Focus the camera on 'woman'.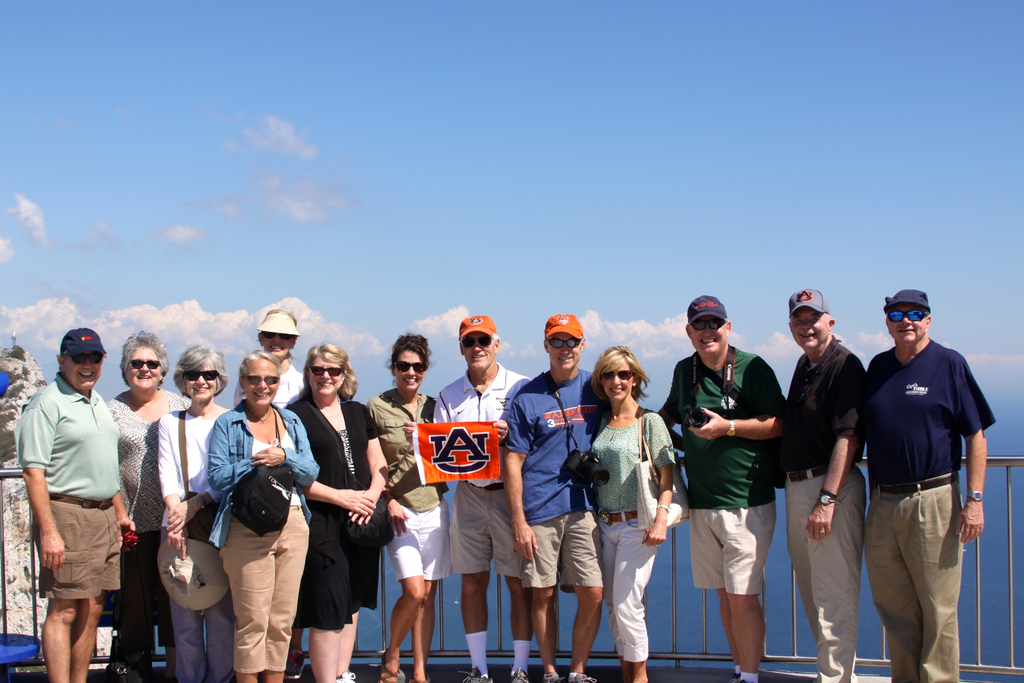
Focus region: bbox=(280, 334, 399, 682).
